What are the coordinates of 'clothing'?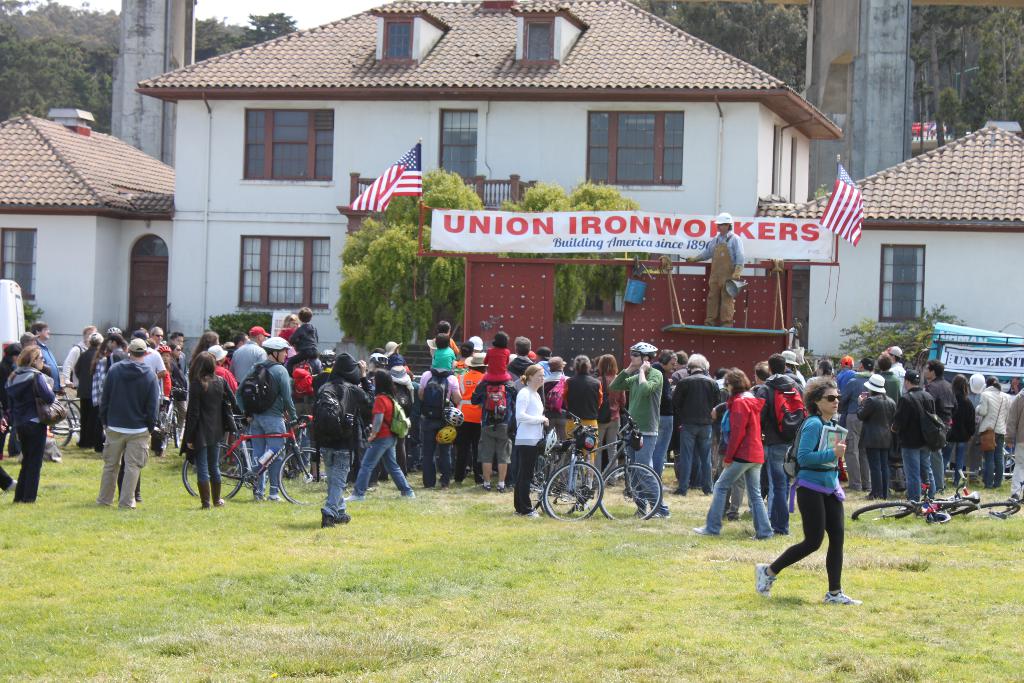
left=511, top=358, right=533, bottom=382.
